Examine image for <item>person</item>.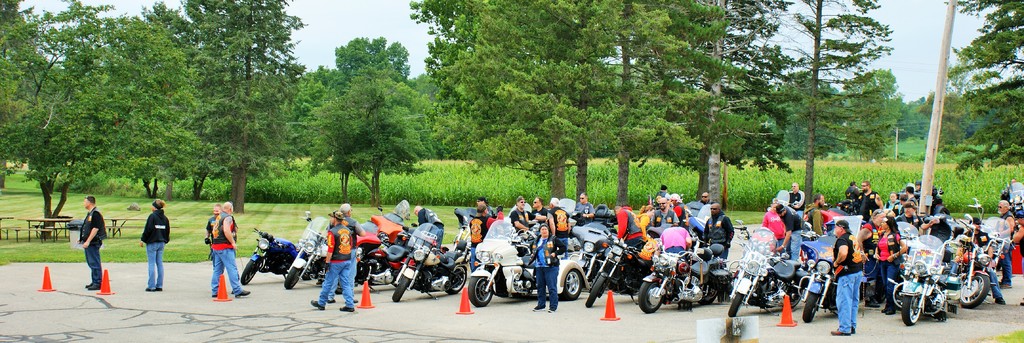
Examination result: {"x1": 137, "y1": 201, "x2": 168, "y2": 289}.
